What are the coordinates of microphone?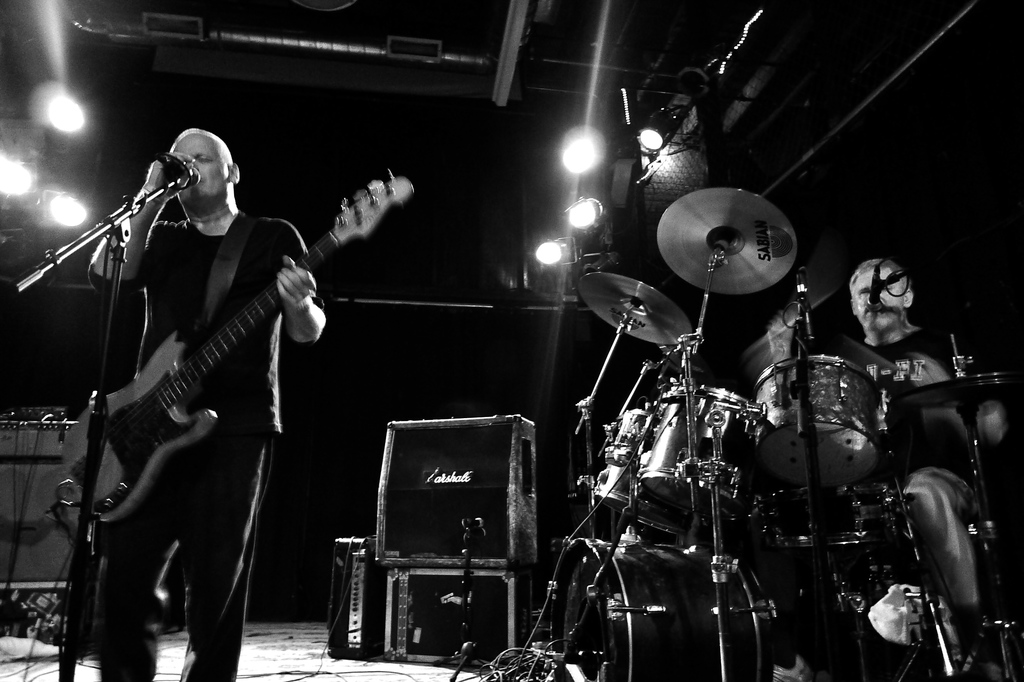
x1=169, y1=164, x2=201, y2=186.
